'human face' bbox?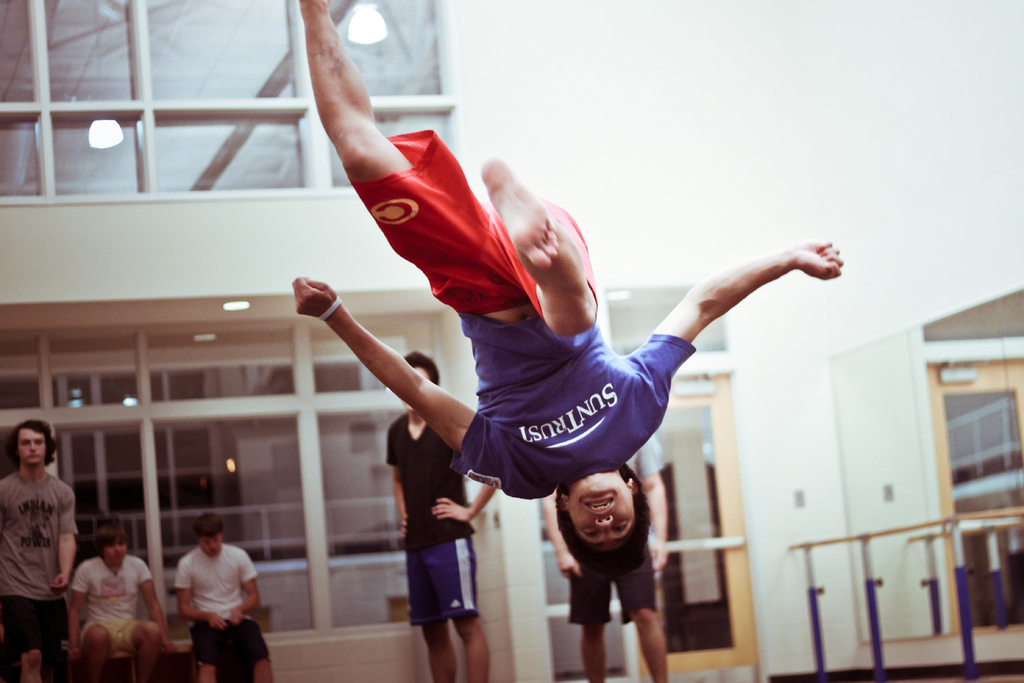
(left=570, top=470, right=630, bottom=544)
